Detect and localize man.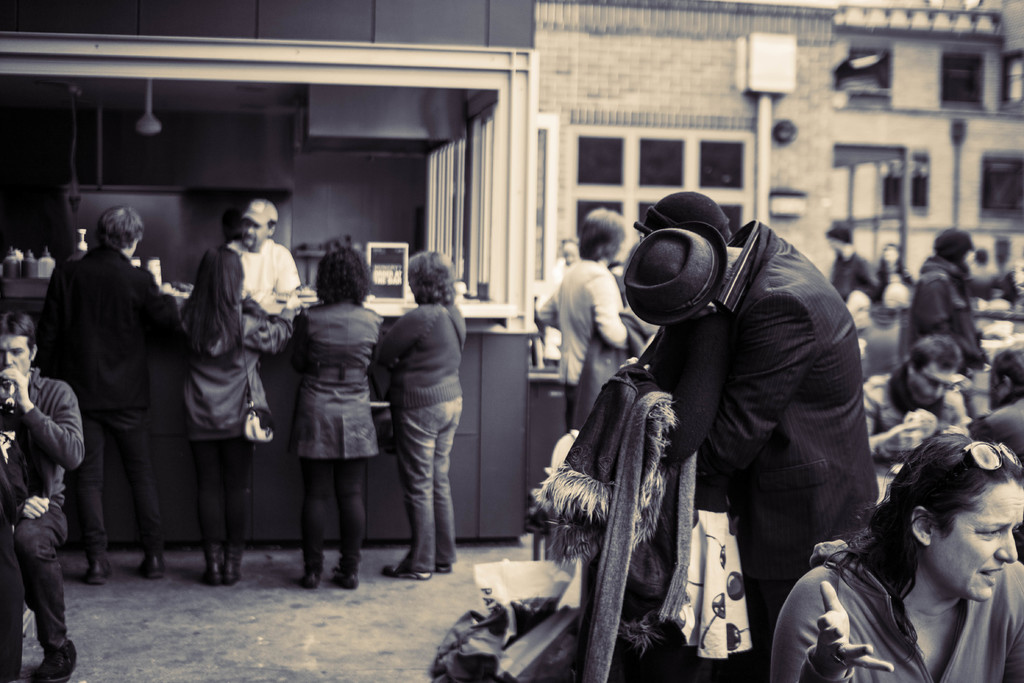
Localized at [left=913, top=229, right=988, bottom=378].
